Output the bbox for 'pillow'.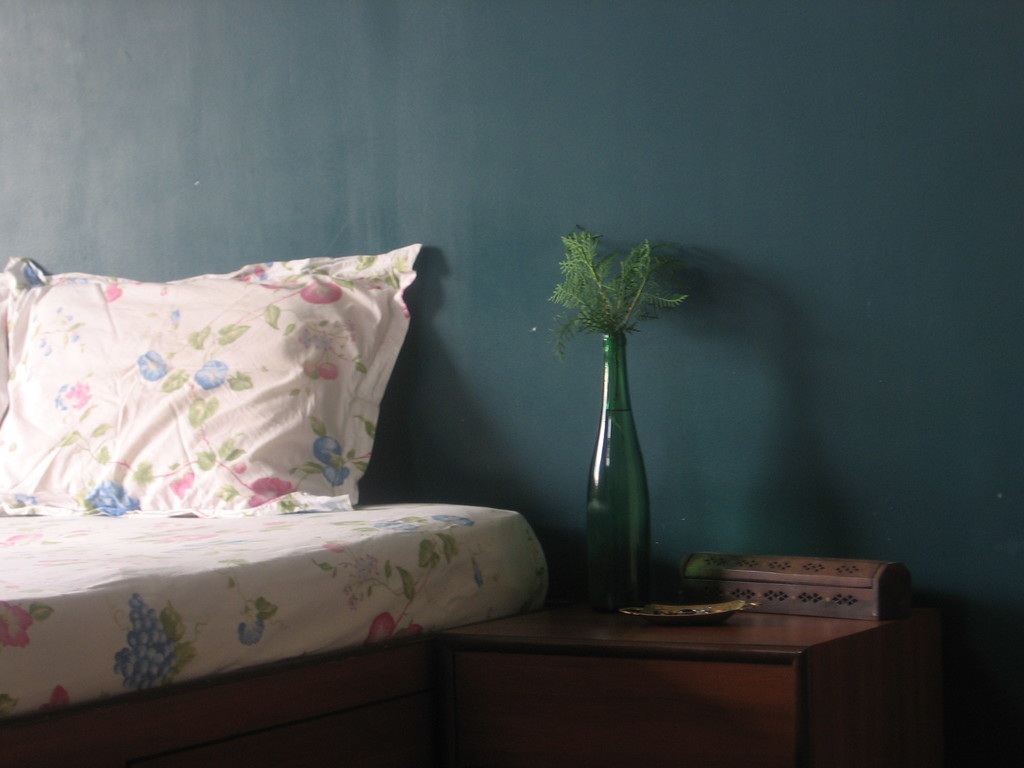
box(0, 240, 423, 504).
